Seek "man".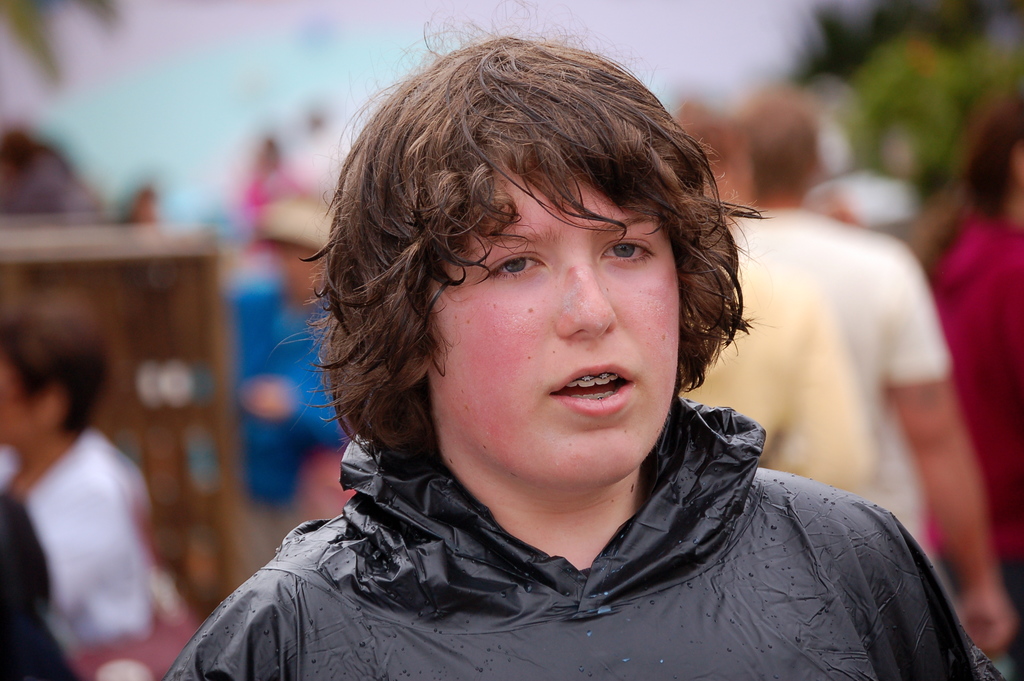
[686,98,883,503].
